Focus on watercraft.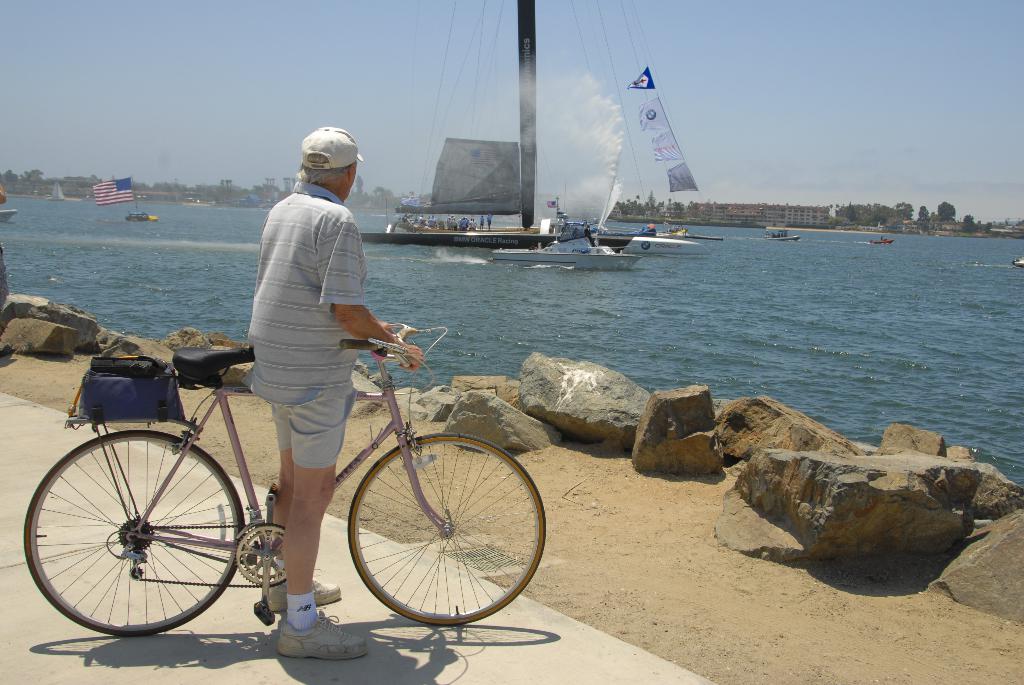
Focused at {"x1": 593, "y1": 233, "x2": 710, "y2": 255}.
